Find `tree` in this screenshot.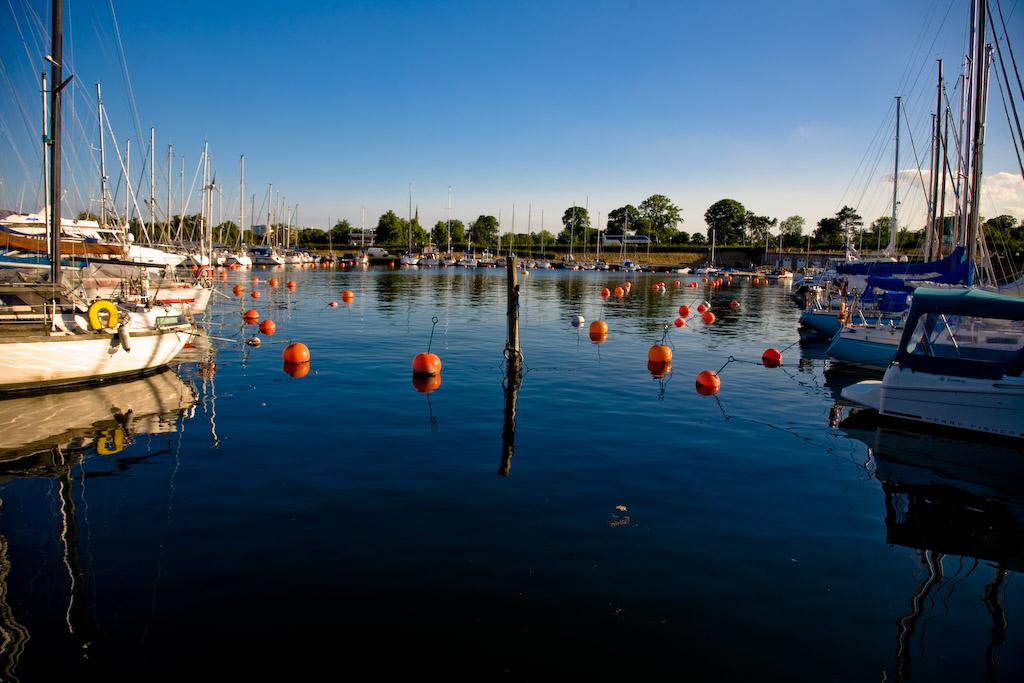
The bounding box for `tree` is bbox=[691, 231, 708, 245].
